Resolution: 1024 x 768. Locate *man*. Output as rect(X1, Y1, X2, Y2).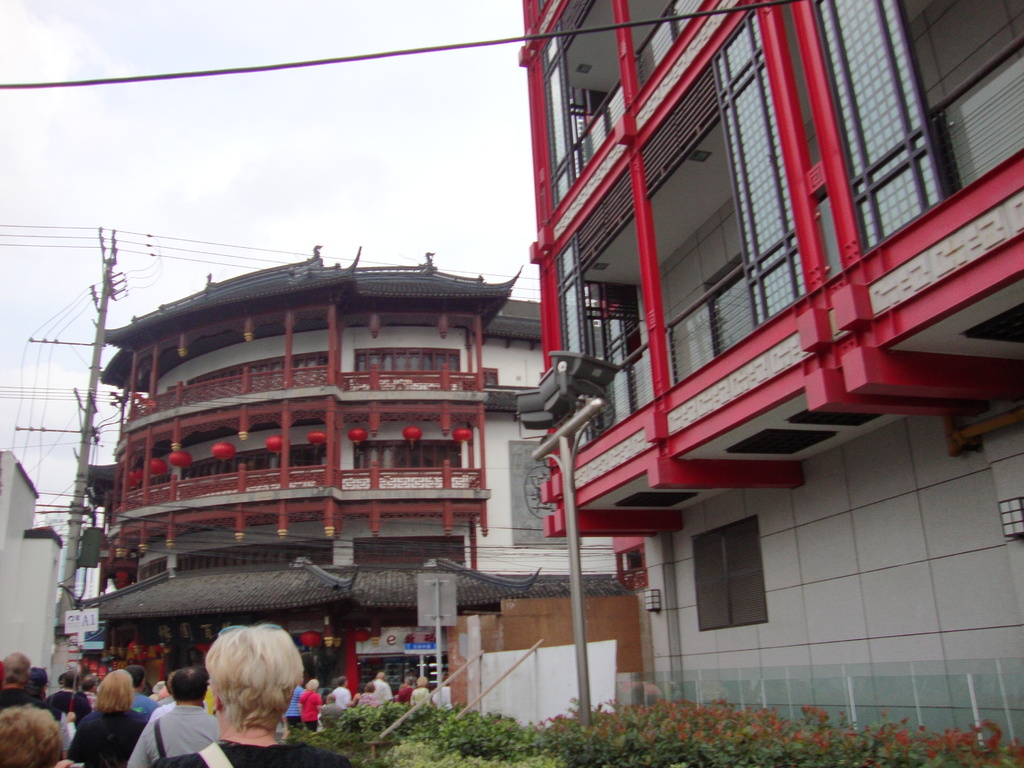
rect(0, 652, 65, 726).
